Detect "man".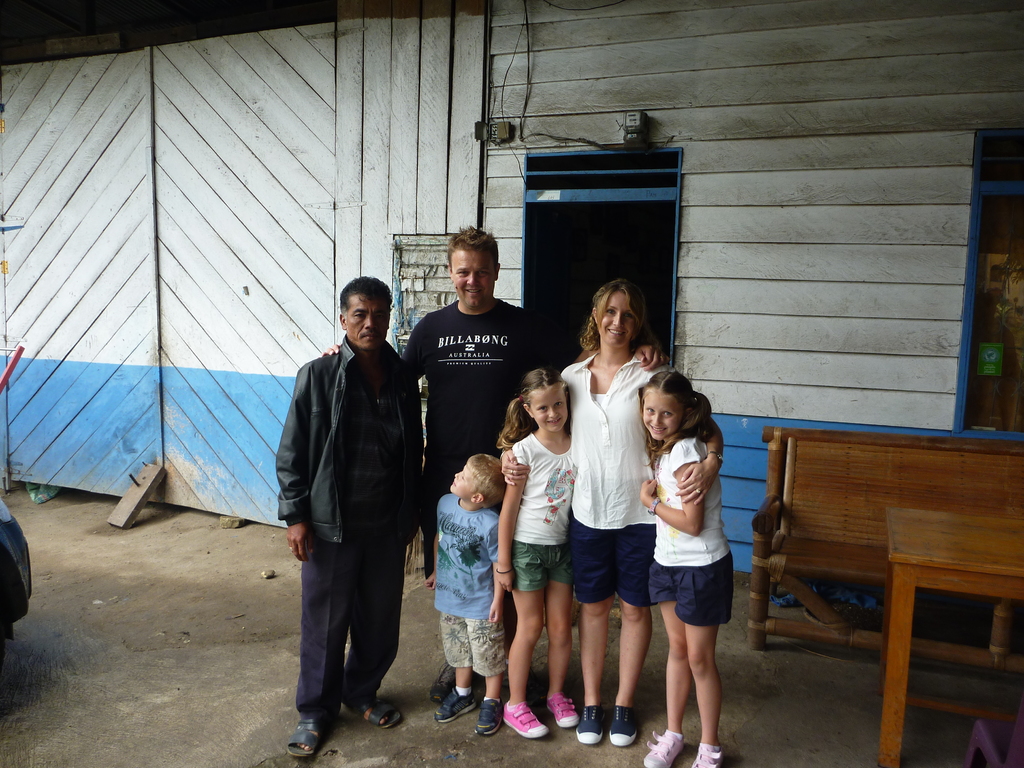
Detected at 323, 223, 671, 702.
